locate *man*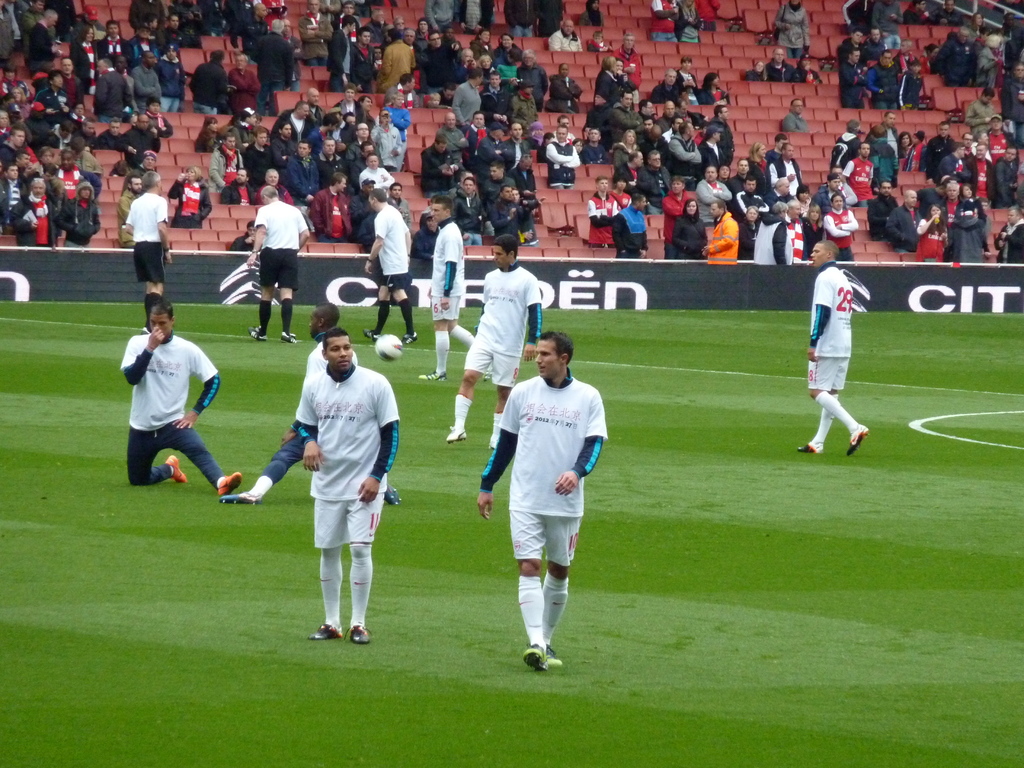
l=863, t=179, r=900, b=237
